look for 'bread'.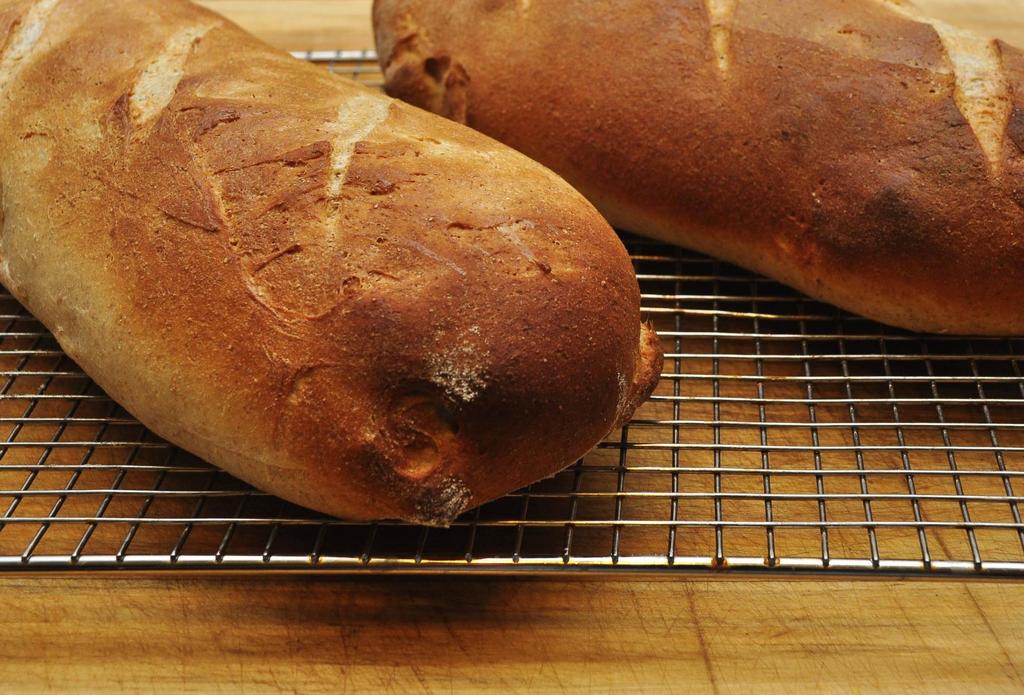
Found: (x1=0, y1=0, x2=666, y2=526).
